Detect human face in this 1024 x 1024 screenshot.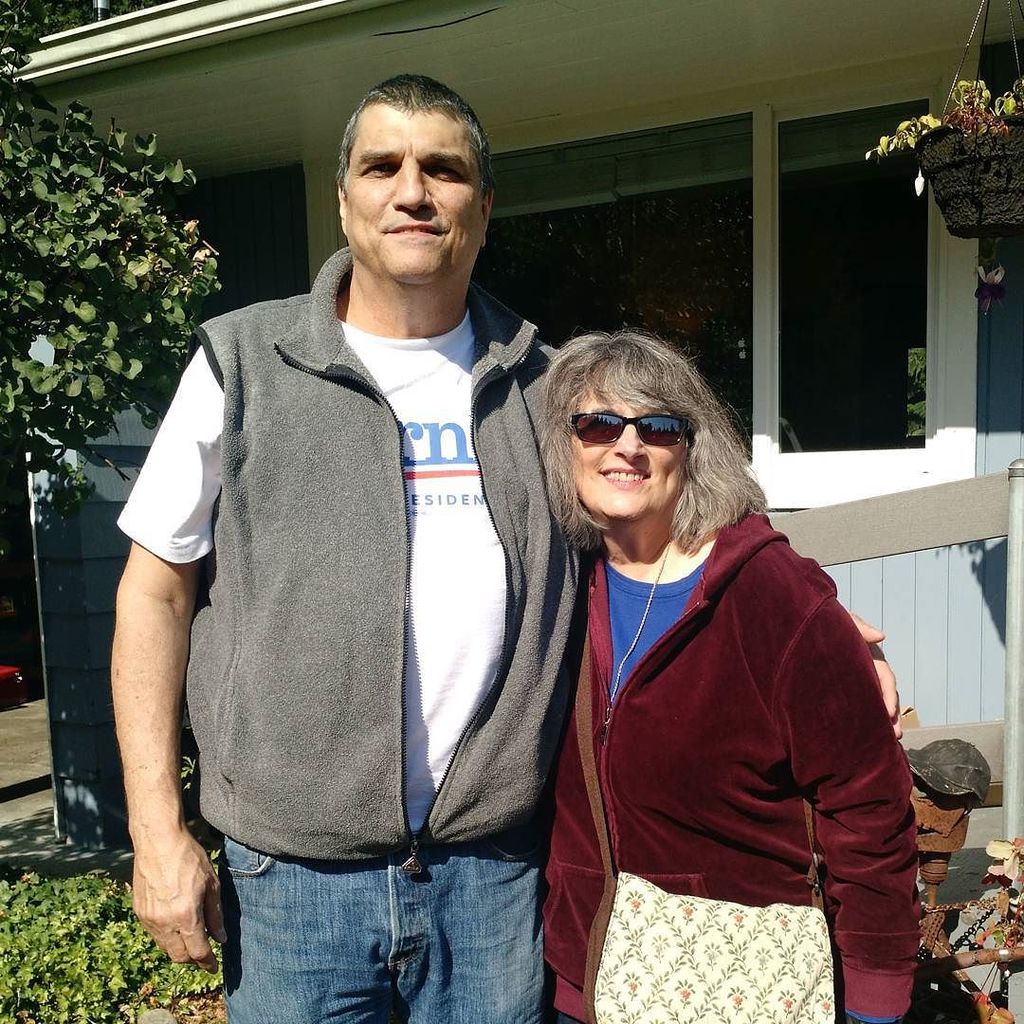
Detection: region(341, 96, 483, 282).
